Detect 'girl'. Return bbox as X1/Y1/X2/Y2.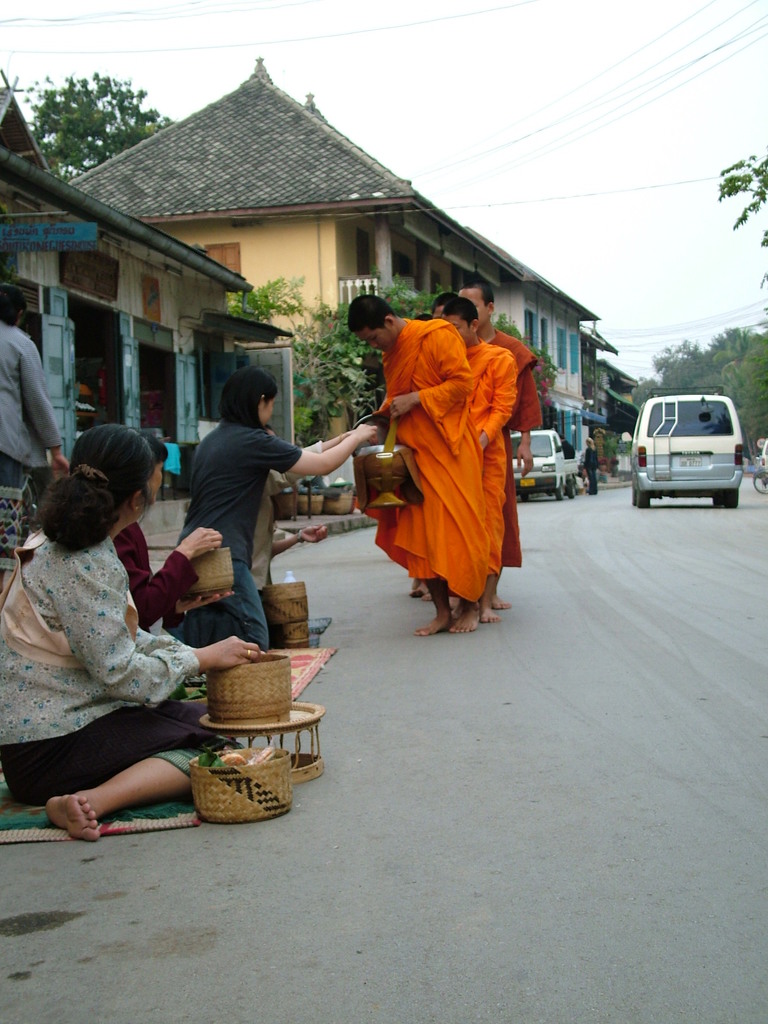
0/426/250/851.
